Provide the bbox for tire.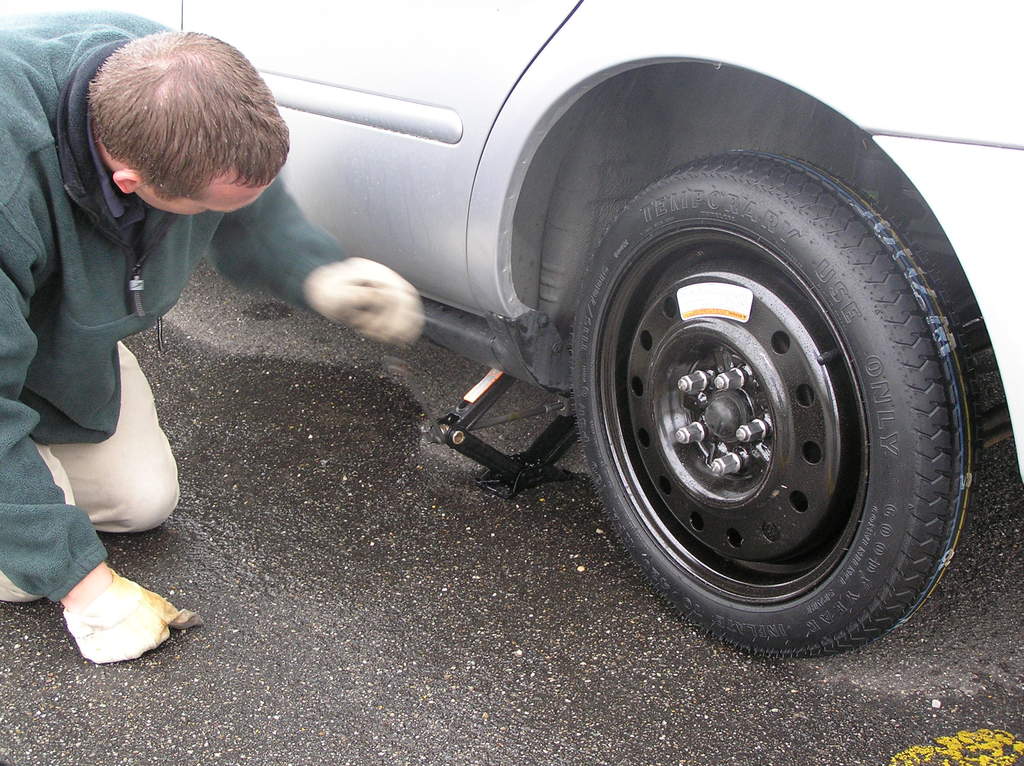
(left=549, top=136, right=960, bottom=653).
